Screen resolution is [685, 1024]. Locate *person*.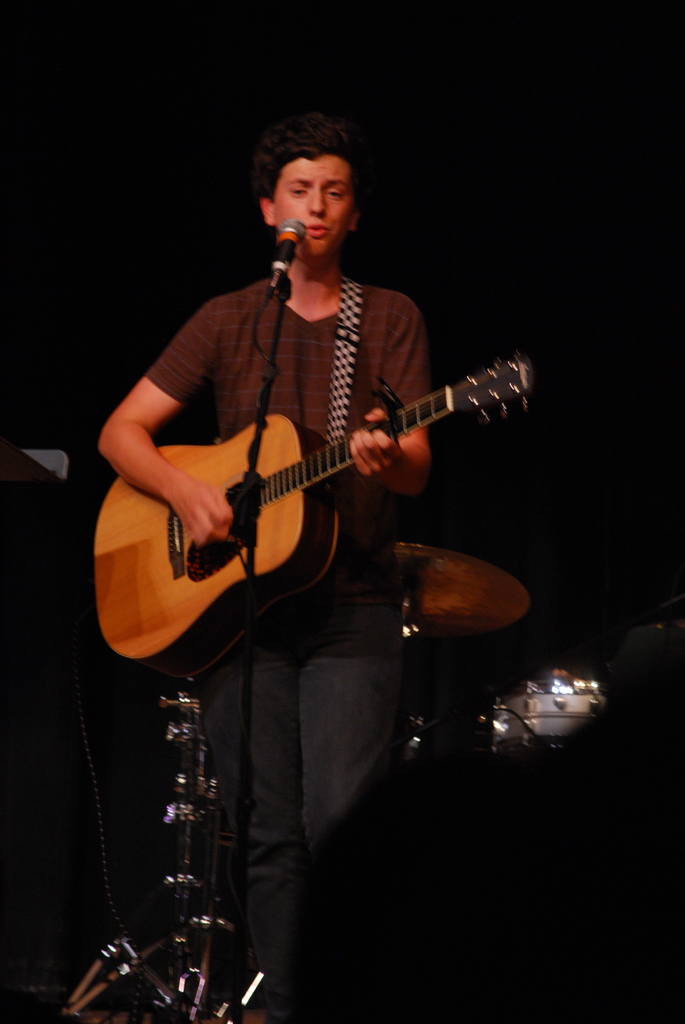
{"left": 101, "top": 147, "right": 427, "bottom": 979}.
